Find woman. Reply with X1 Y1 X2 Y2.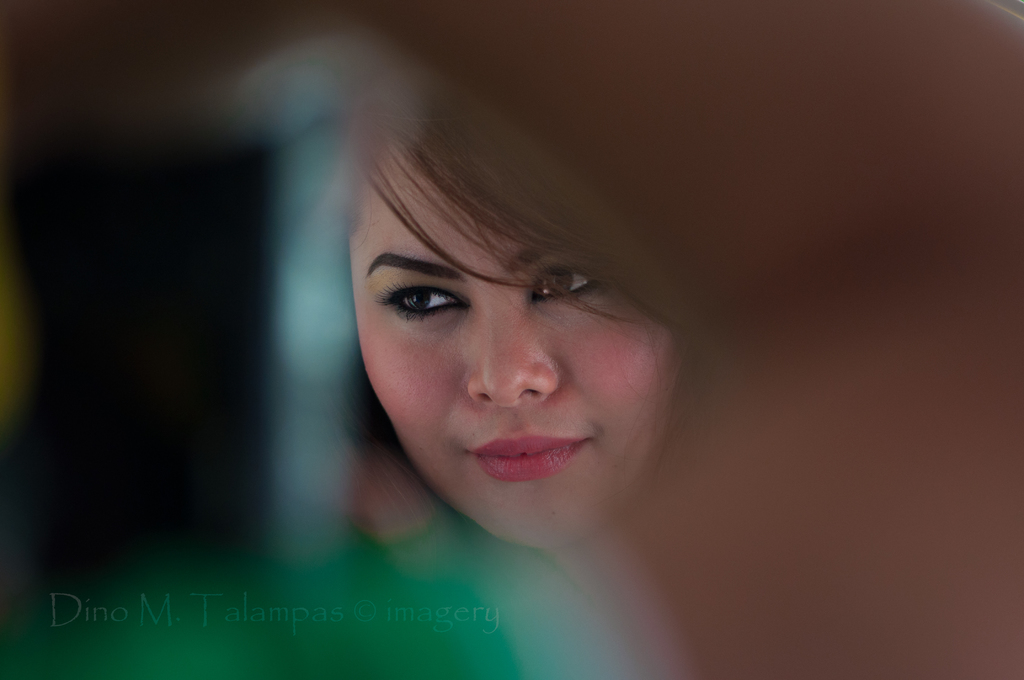
256 34 755 628.
